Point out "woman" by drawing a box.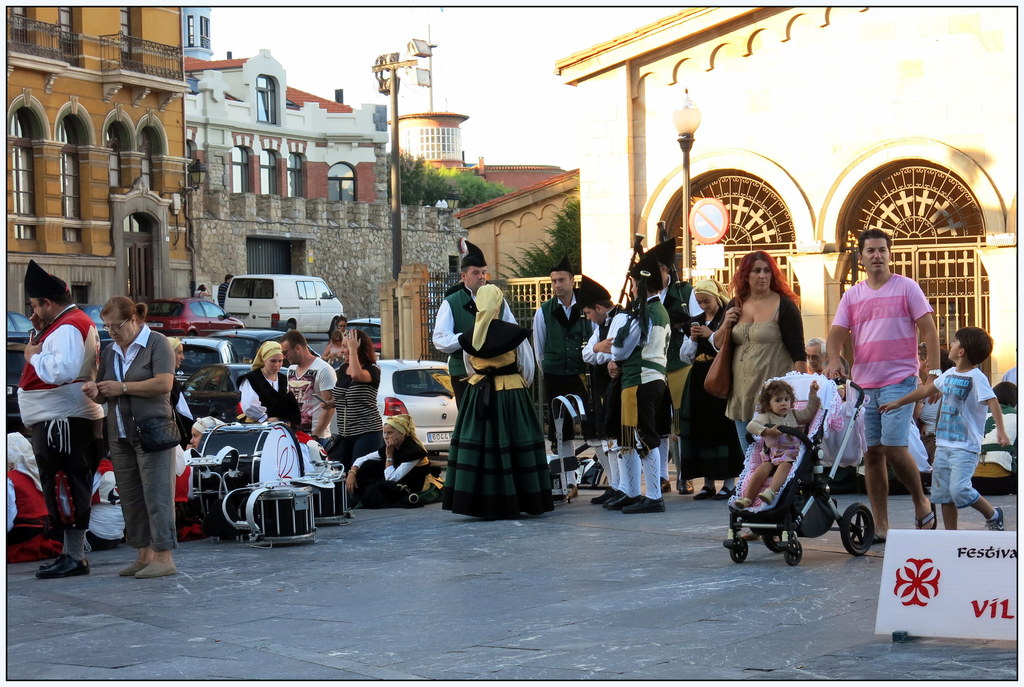
left=185, top=413, right=225, bottom=537.
